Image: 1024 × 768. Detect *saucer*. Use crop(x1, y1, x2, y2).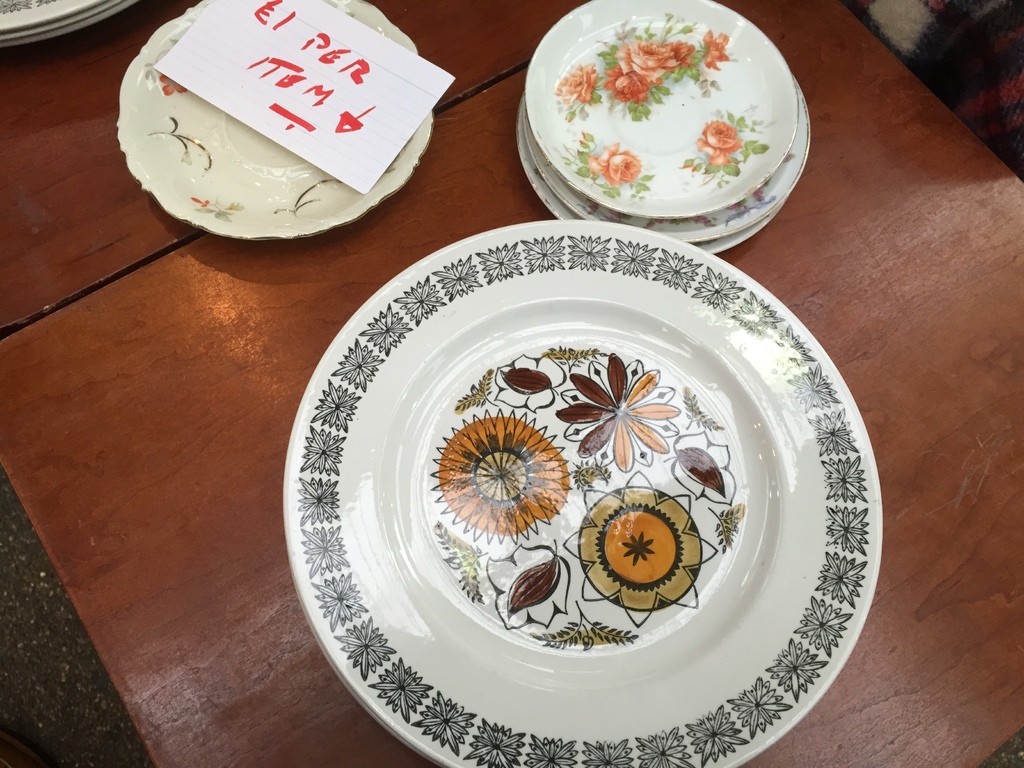
crop(521, 74, 816, 241).
